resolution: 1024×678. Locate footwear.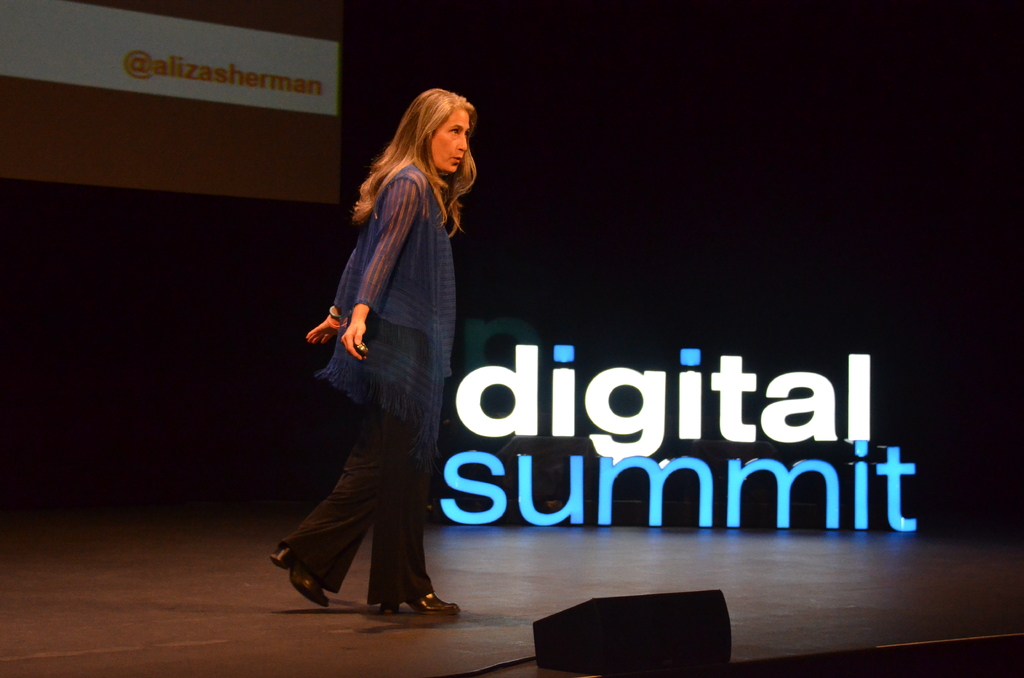
[379, 593, 462, 615].
